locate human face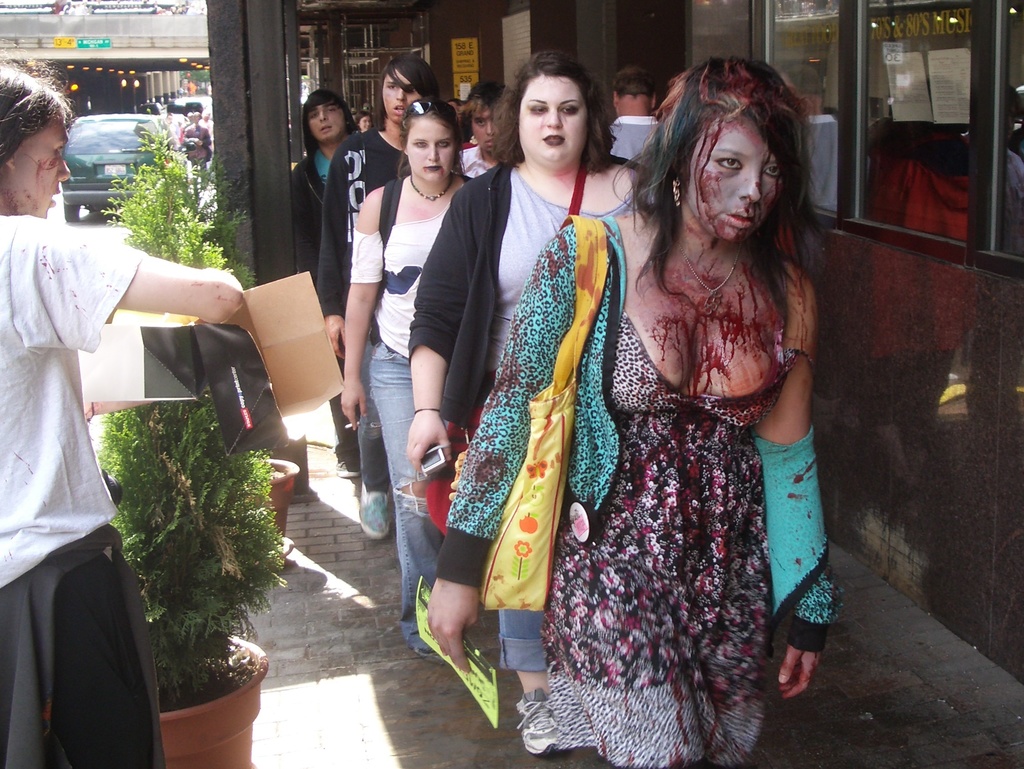
<bbox>515, 74, 582, 163</bbox>
